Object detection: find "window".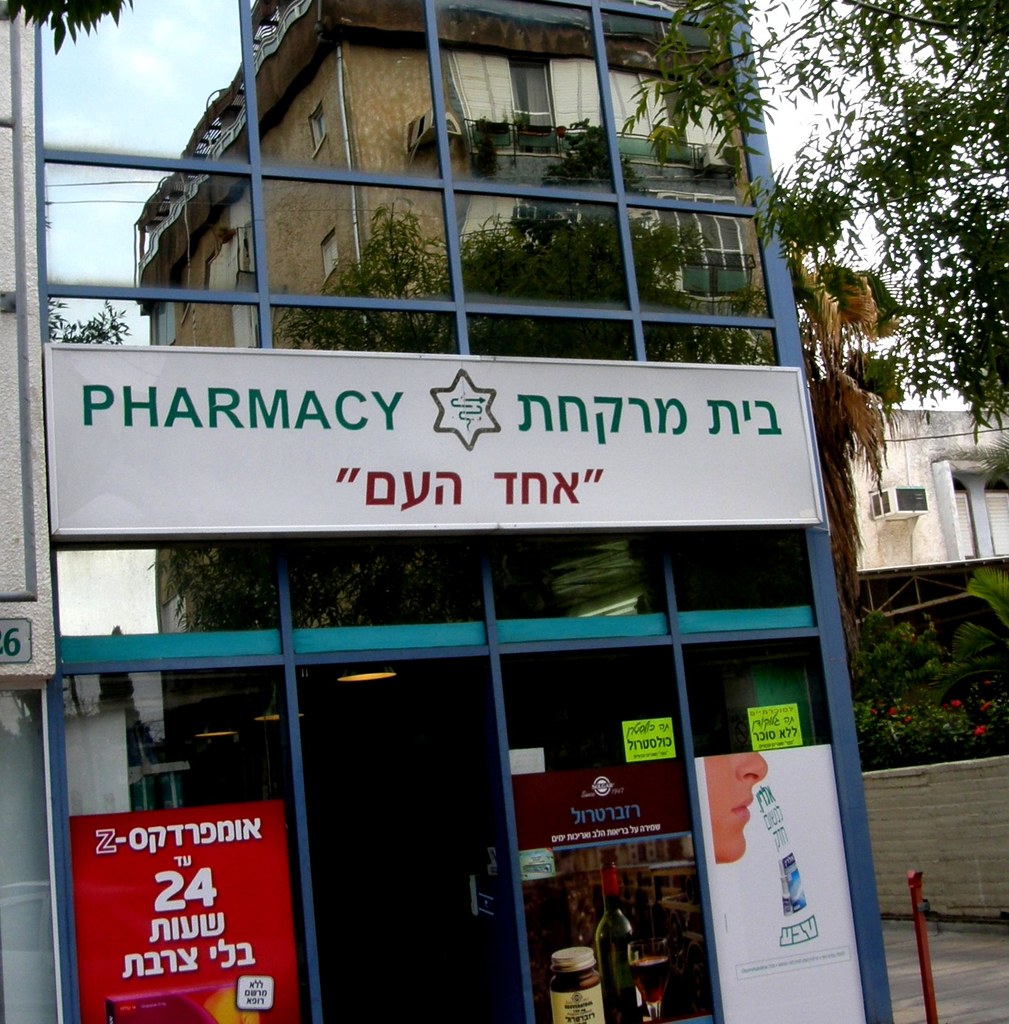
bbox(545, 56, 619, 126).
